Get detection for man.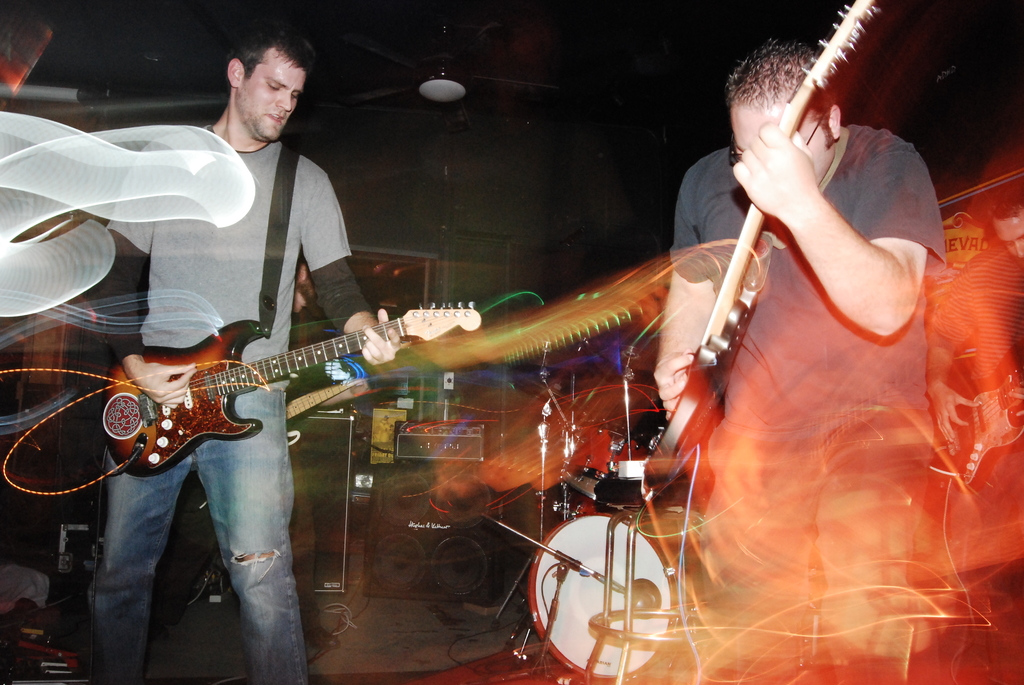
Detection: bbox=[102, 28, 404, 684].
